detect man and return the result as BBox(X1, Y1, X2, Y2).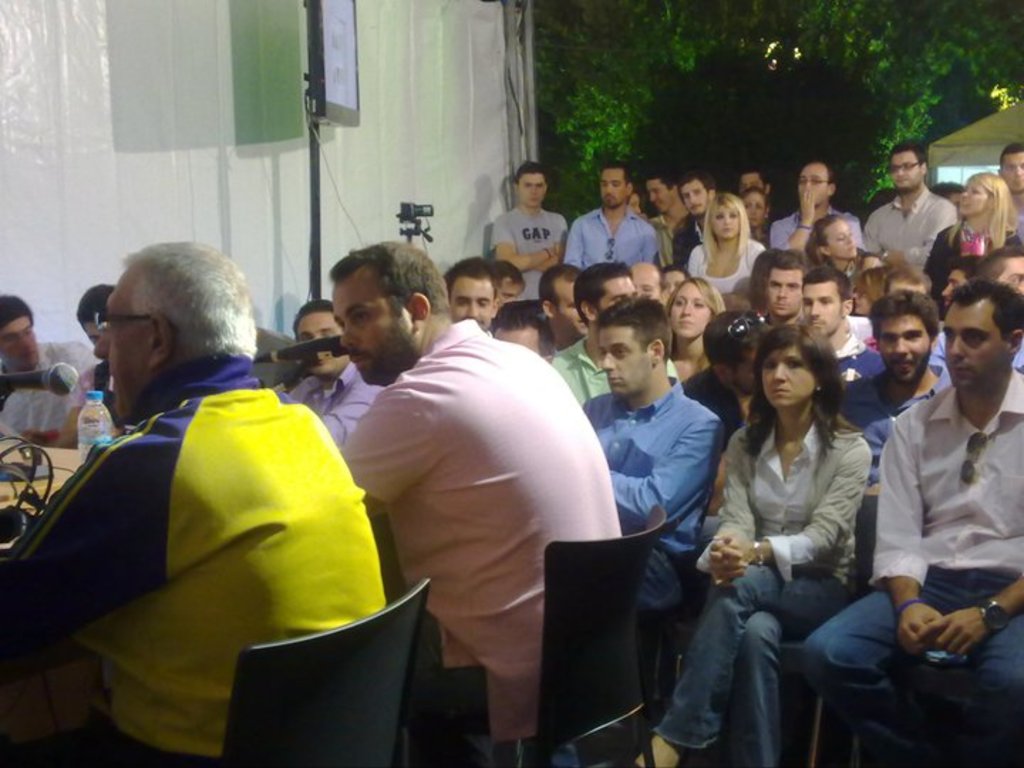
BBox(0, 247, 385, 767).
